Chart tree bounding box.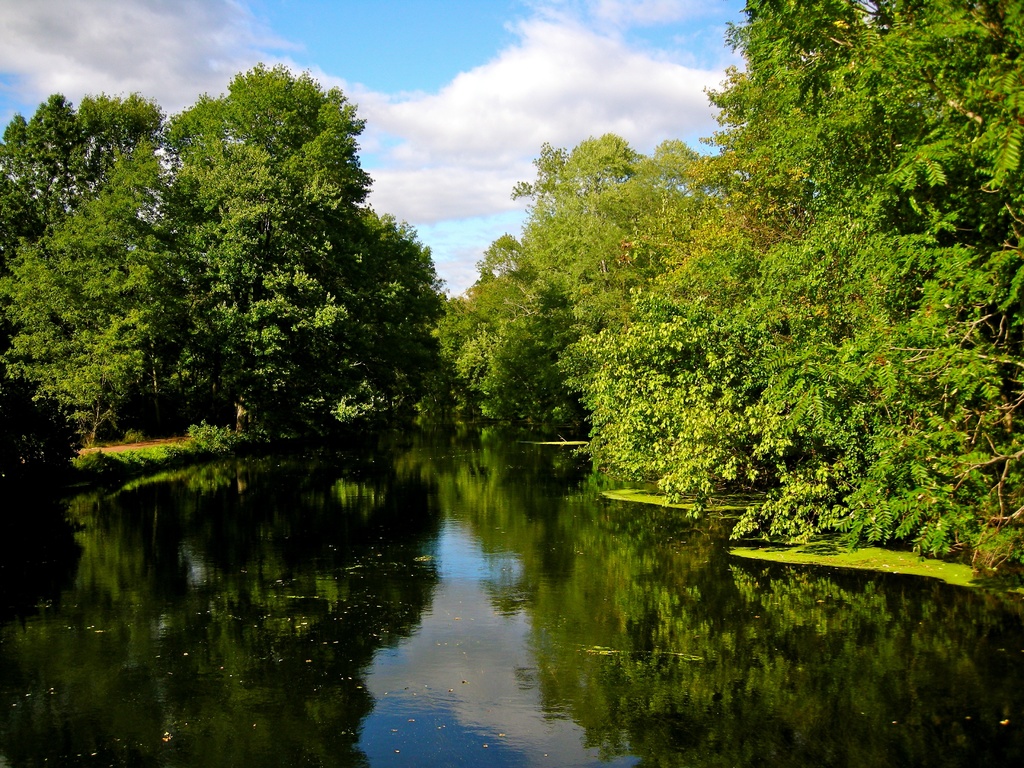
Charted: Rect(506, 140, 647, 321).
